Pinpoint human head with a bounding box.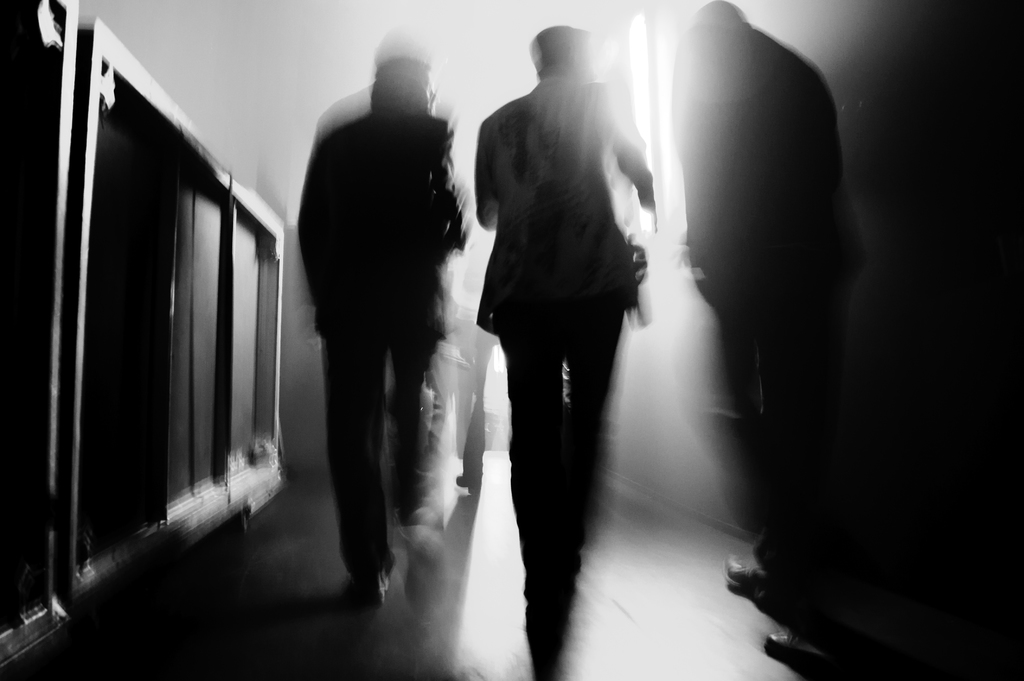
select_region(358, 35, 438, 119).
